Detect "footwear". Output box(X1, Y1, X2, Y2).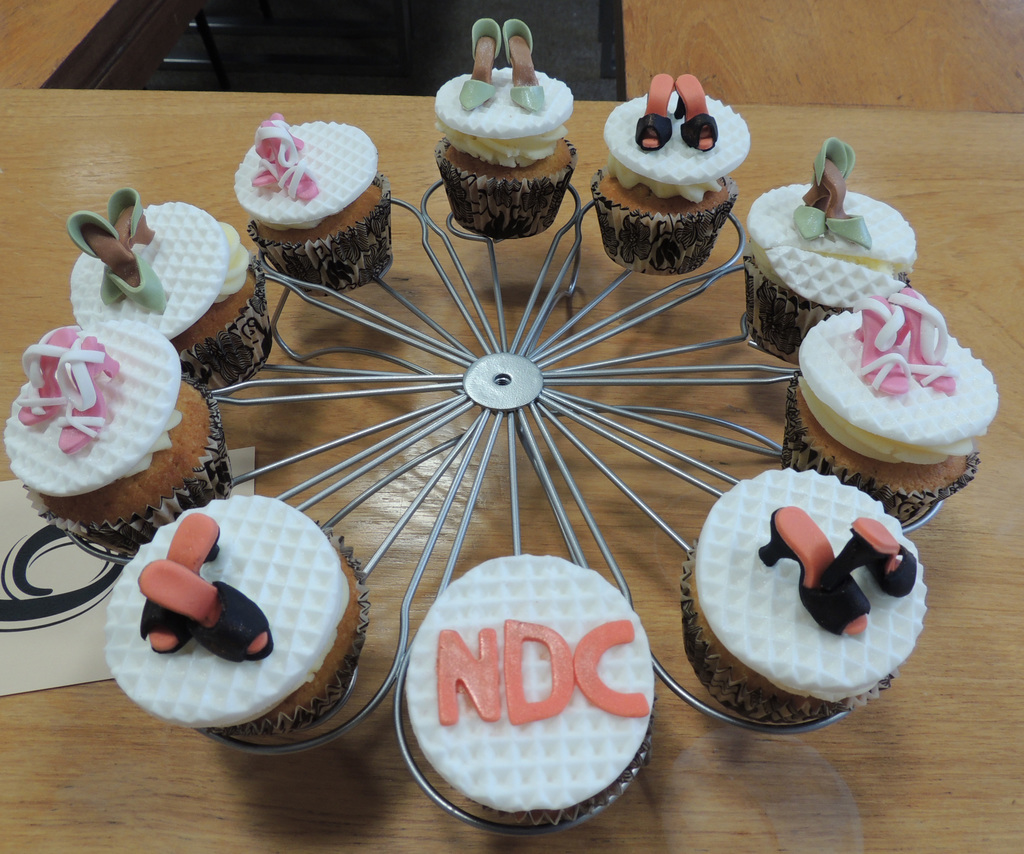
box(793, 142, 854, 238).
